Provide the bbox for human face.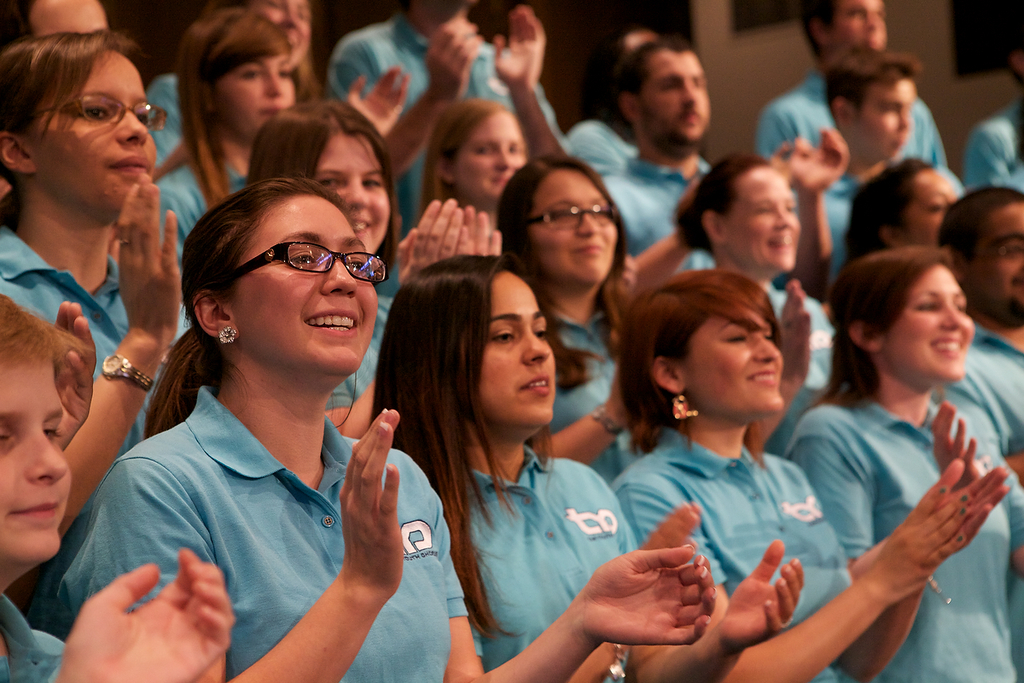
<box>226,201,378,378</box>.
